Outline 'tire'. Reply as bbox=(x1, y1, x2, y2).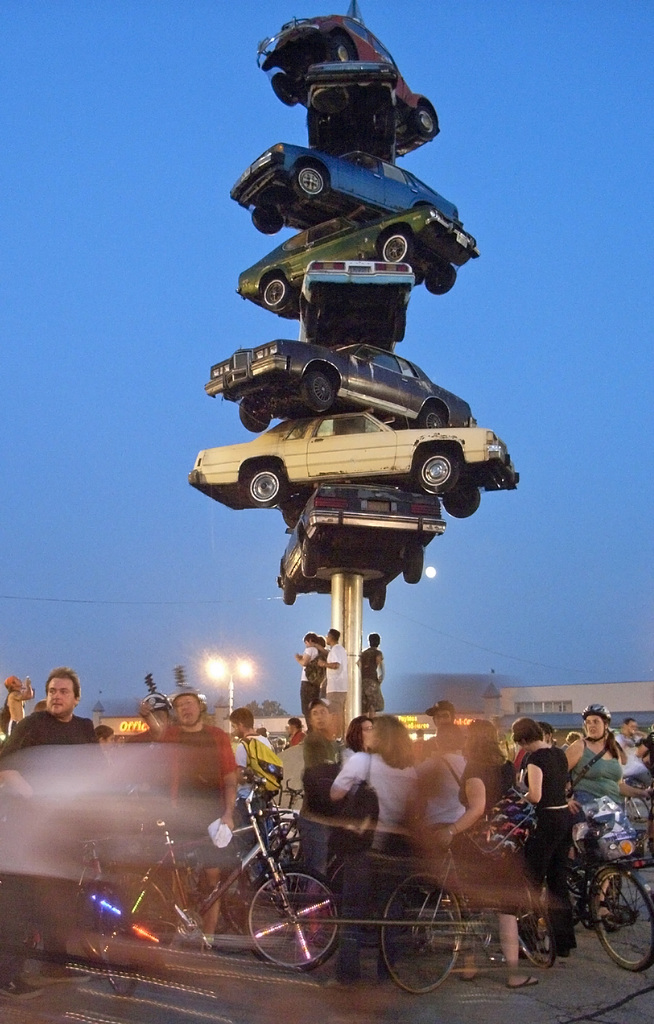
bbox=(368, 870, 457, 998).
